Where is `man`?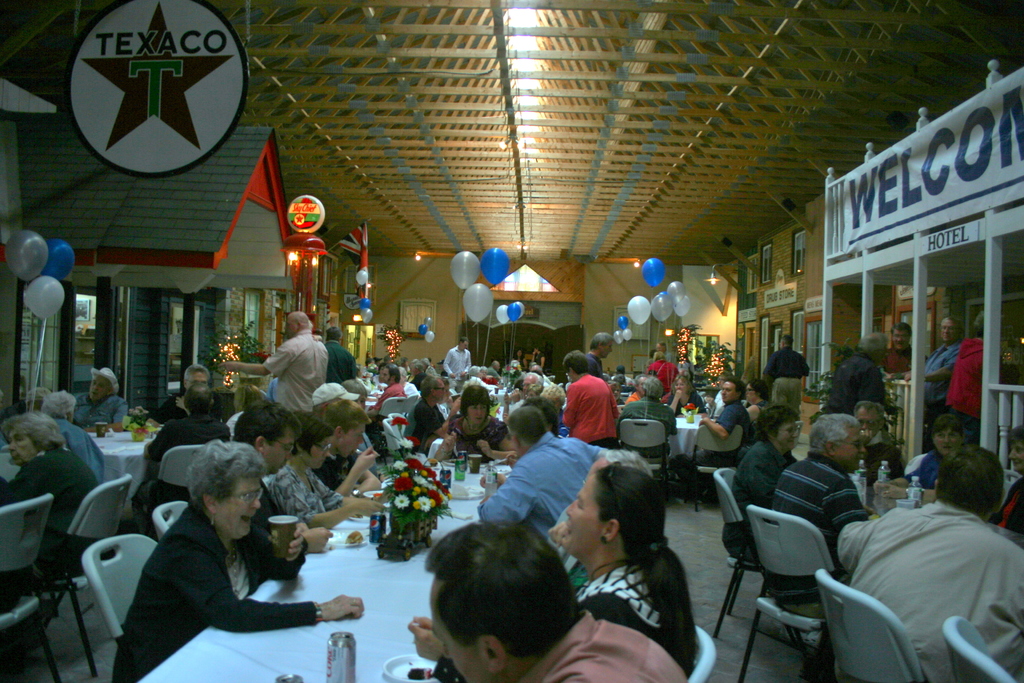
{"x1": 476, "y1": 406, "x2": 627, "y2": 541}.
